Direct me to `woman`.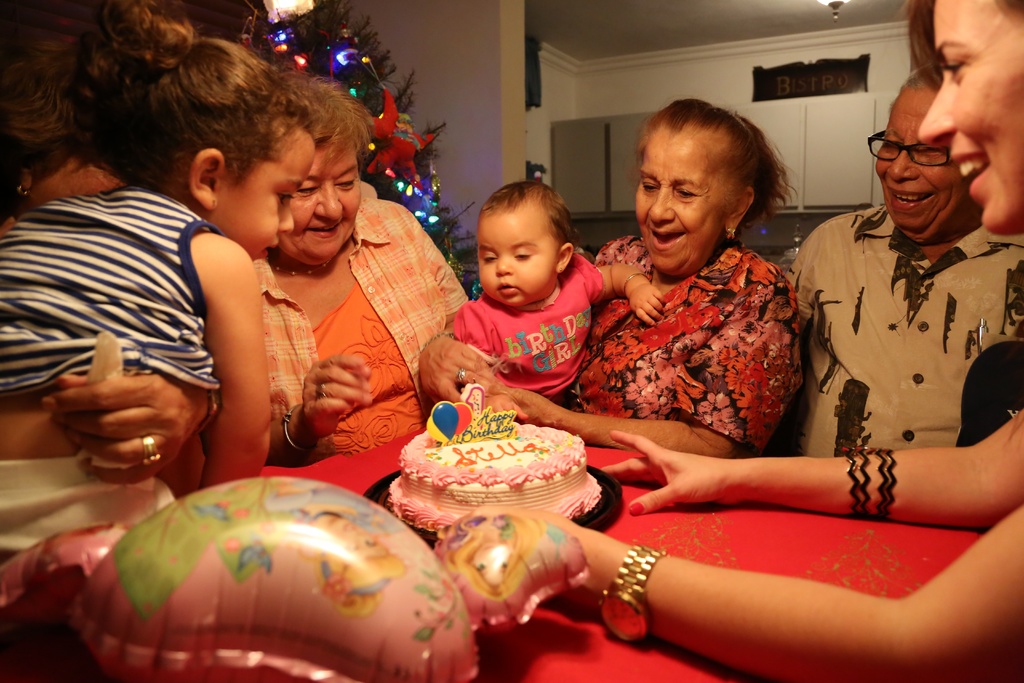
Direction: bbox=[452, 0, 1023, 682].
